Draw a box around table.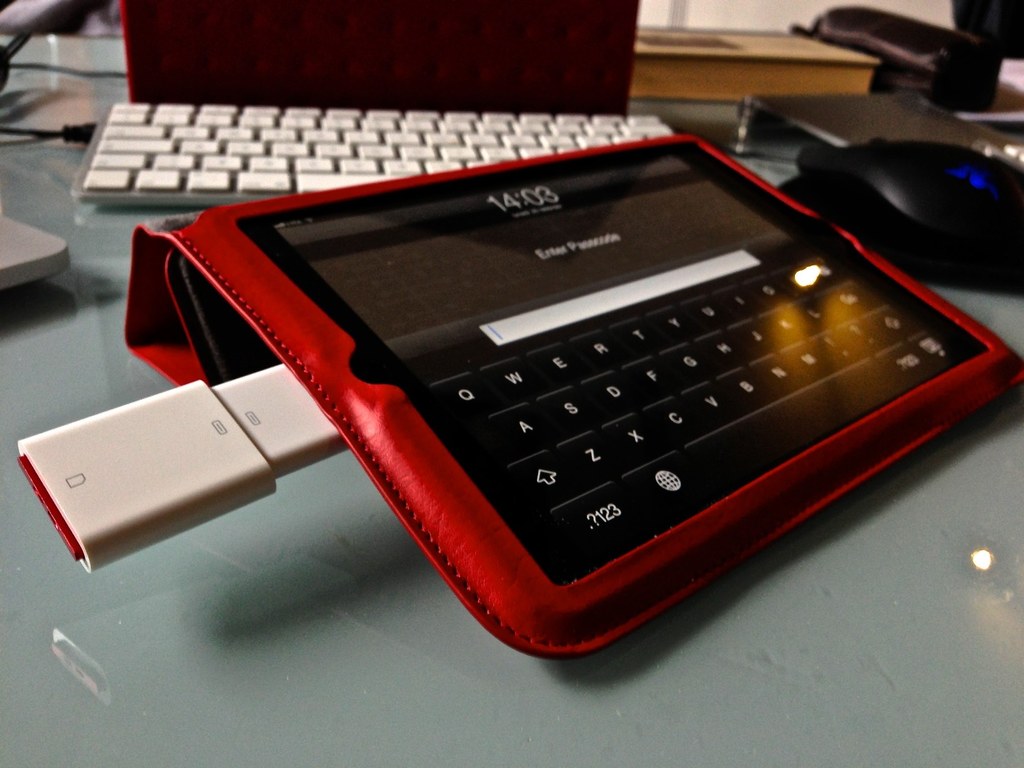
(0,31,1023,767).
